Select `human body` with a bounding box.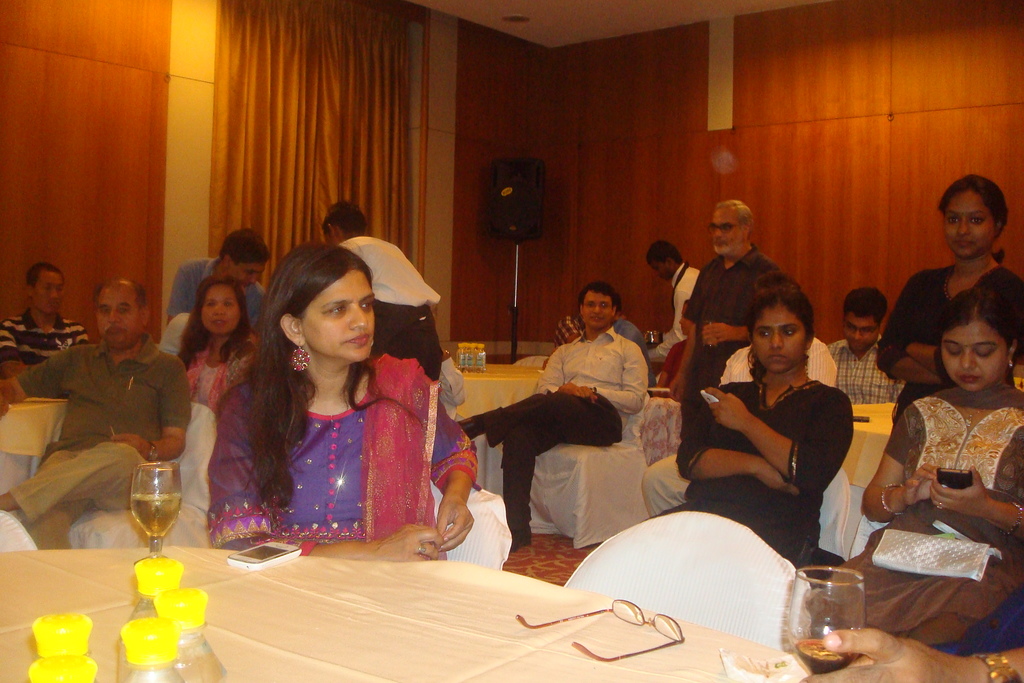
[820, 295, 1020, 643].
